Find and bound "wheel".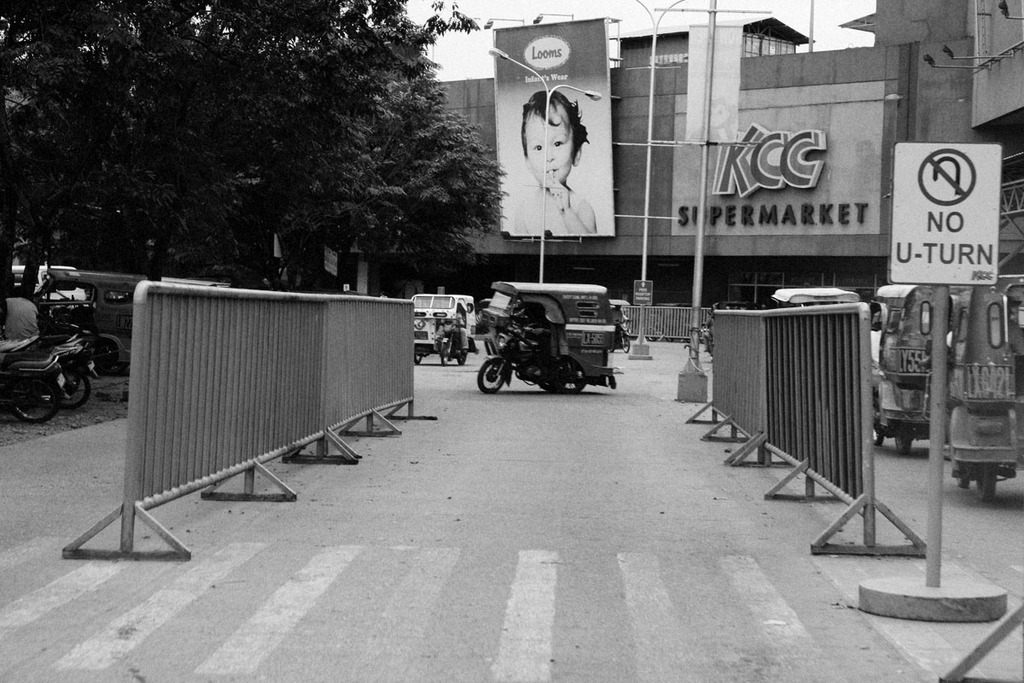
Bound: l=975, t=464, r=999, b=503.
